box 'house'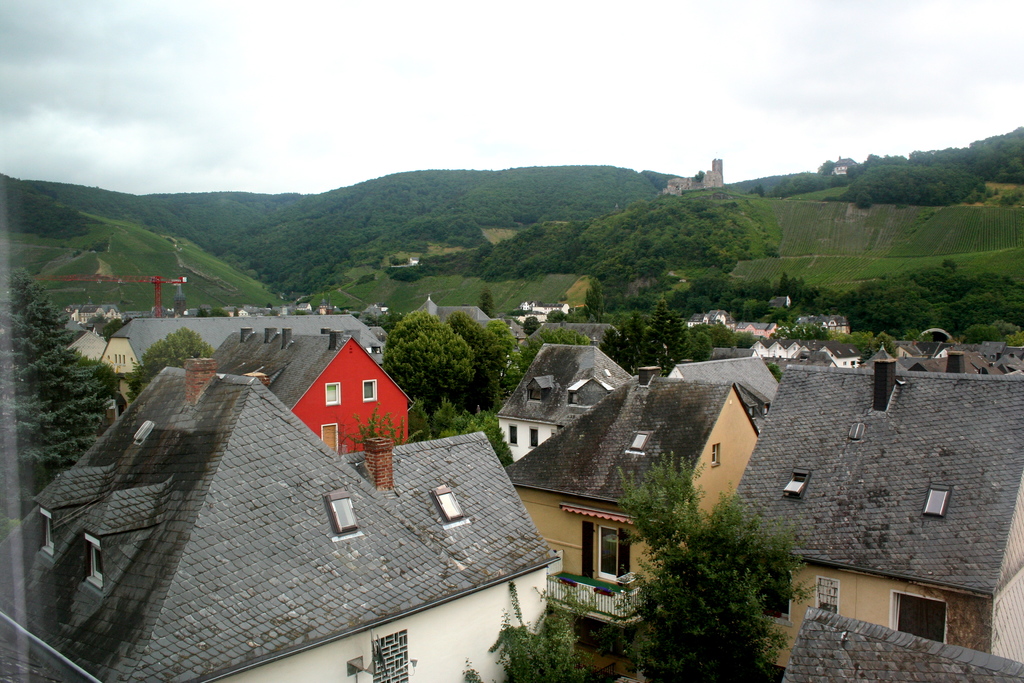
{"left": 726, "top": 320, "right": 779, "bottom": 338}
